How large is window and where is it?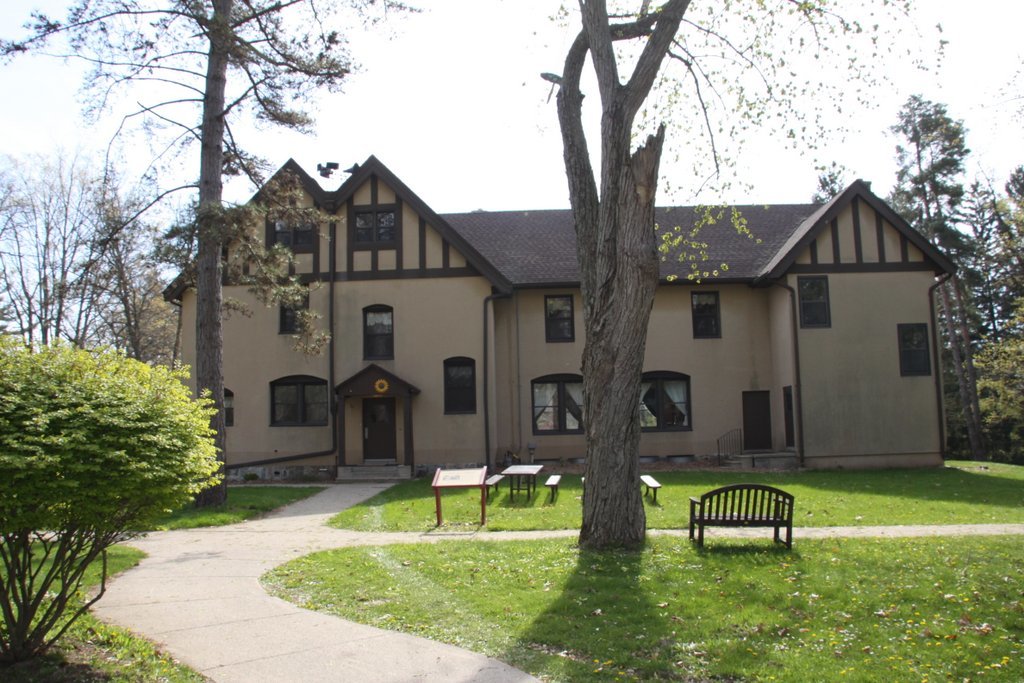
Bounding box: locate(223, 387, 236, 433).
